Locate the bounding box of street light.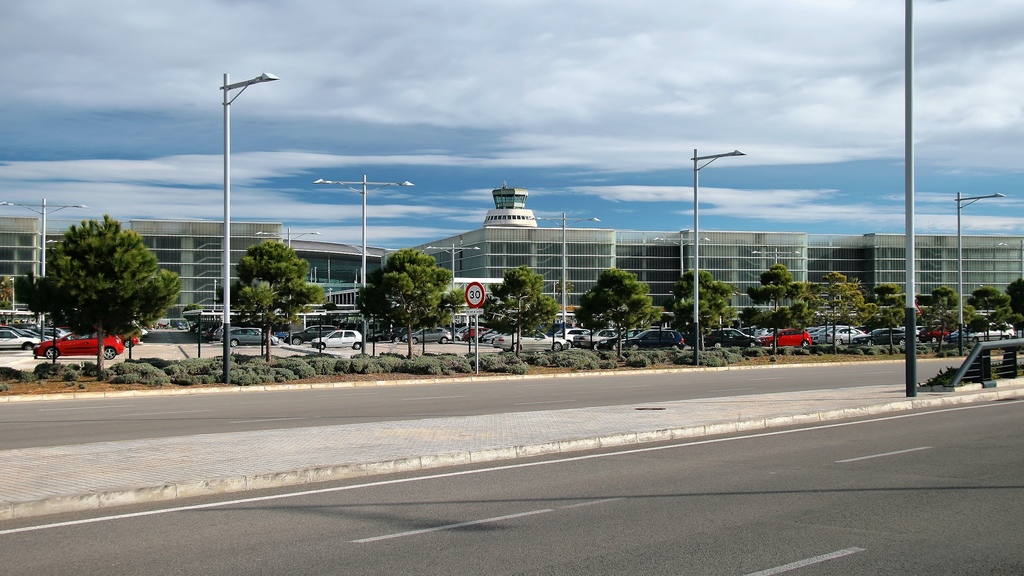
Bounding box: (0,196,83,334).
